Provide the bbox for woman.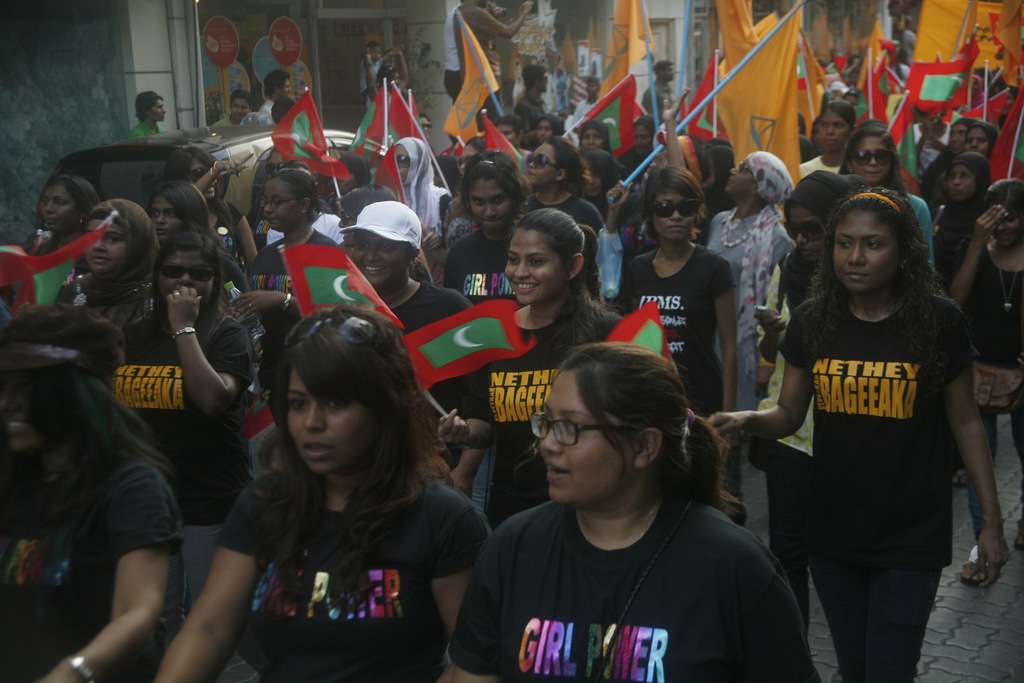
935, 151, 986, 241.
